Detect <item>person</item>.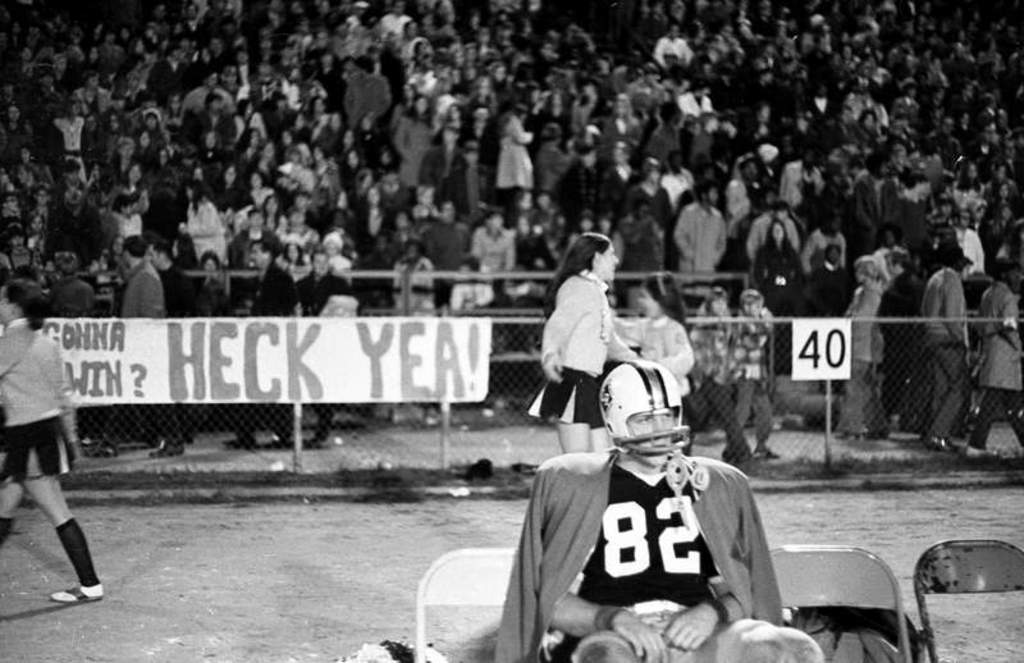
Detected at x1=92 y1=237 x2=184 y2=462.
